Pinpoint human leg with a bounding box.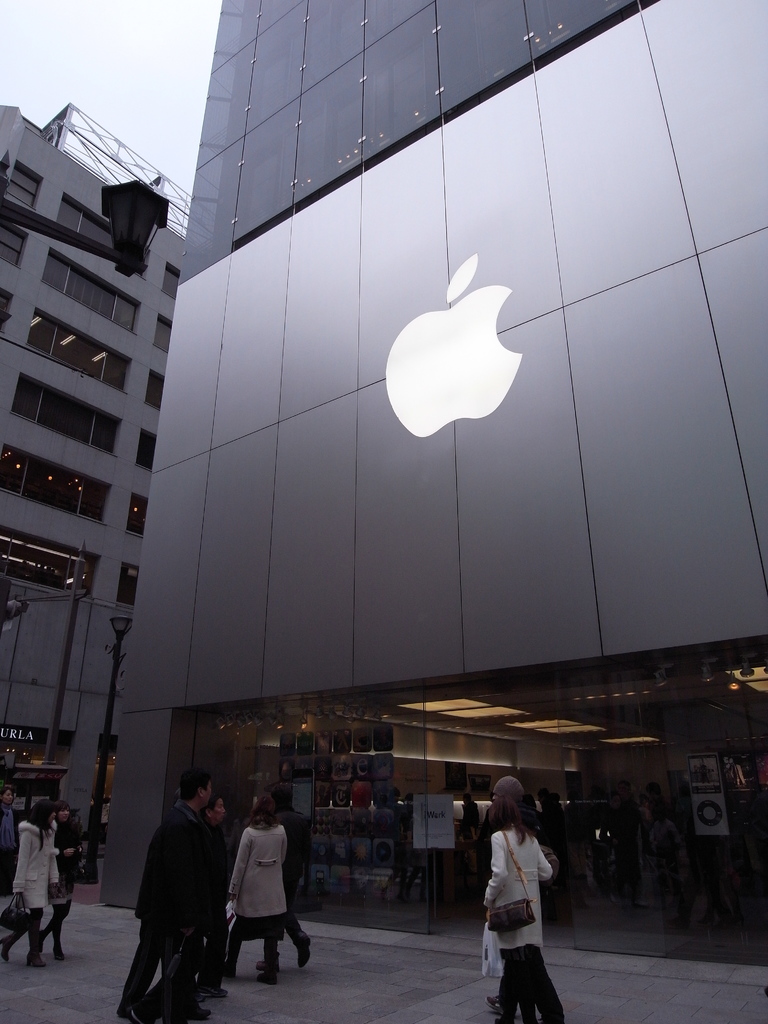
bbox=[499, 951, 525, 1016].
